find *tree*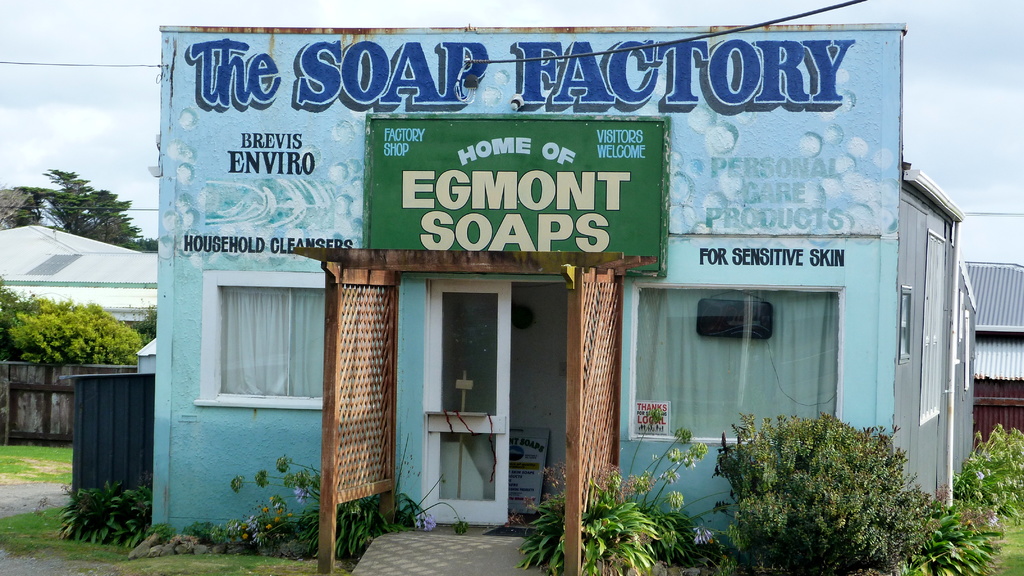
(x1=18, y1=147, x2=125, y2=244)
